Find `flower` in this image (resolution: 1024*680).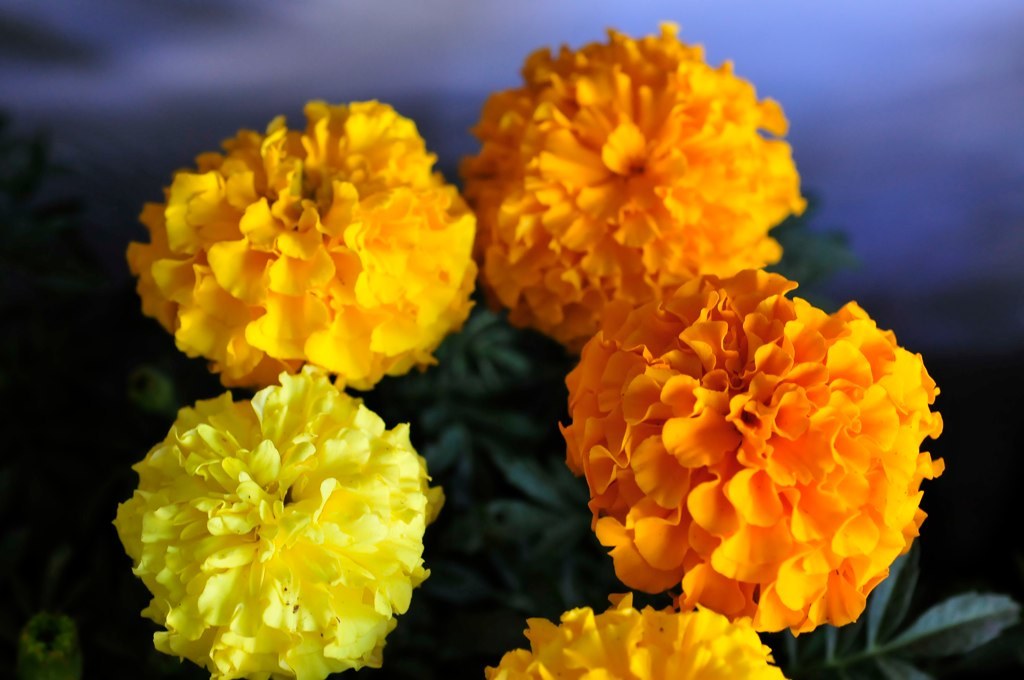
box=[128, 363, 451, 679].
